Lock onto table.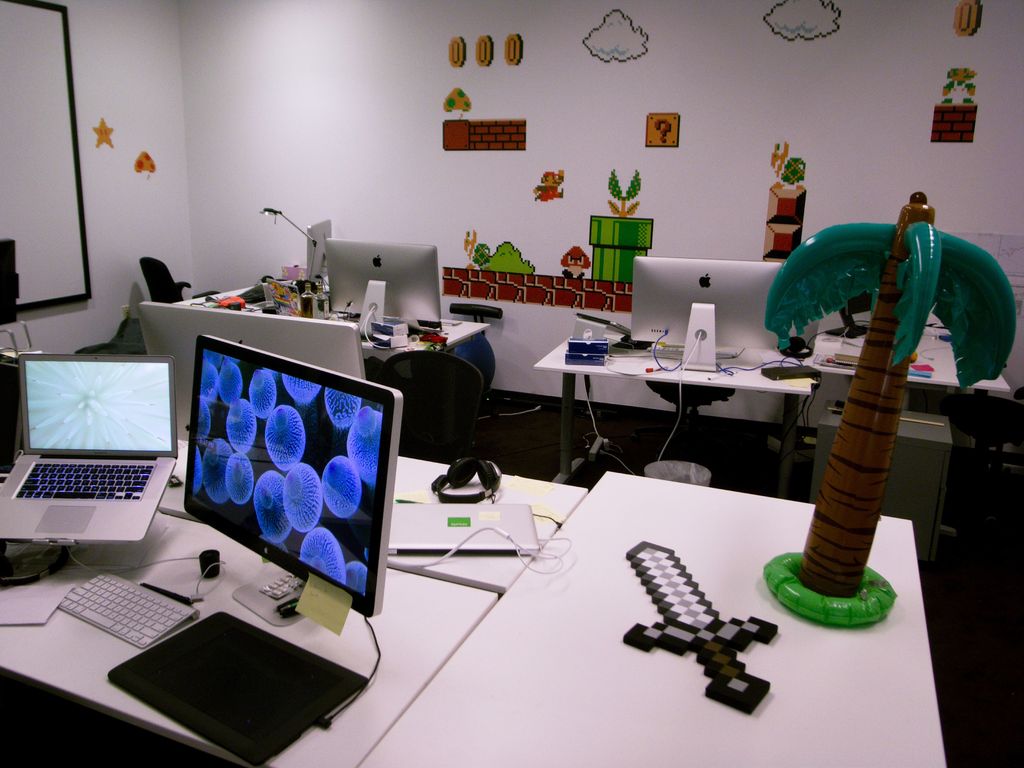
Locked: left=0, top=438, right=584, bottom=767.
